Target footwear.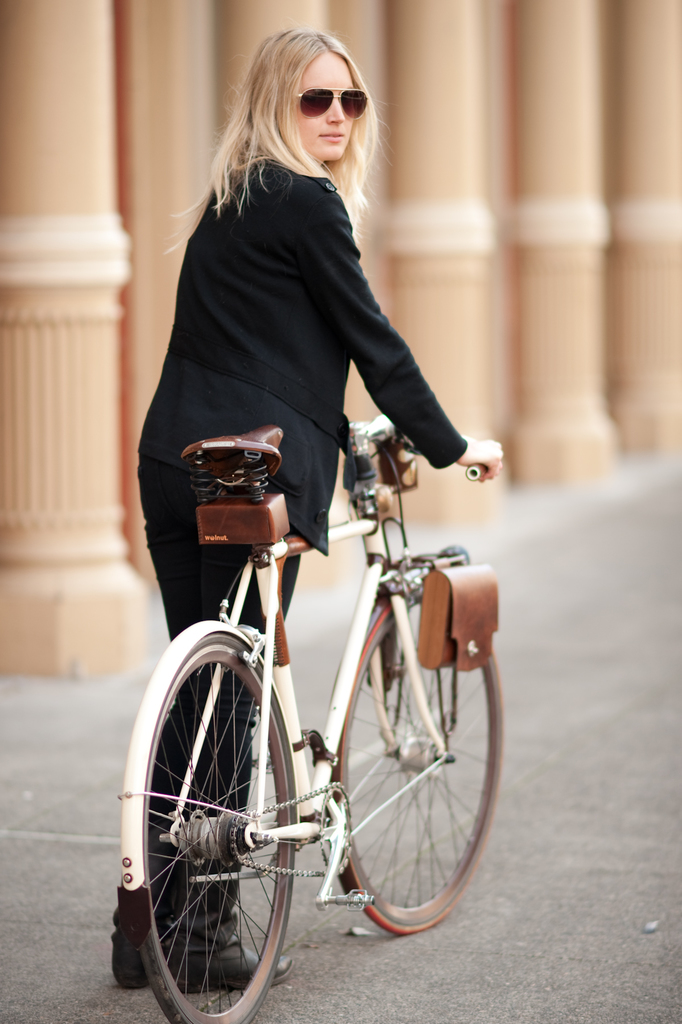
Target region: bbox=(168, 917, 287, 984).
